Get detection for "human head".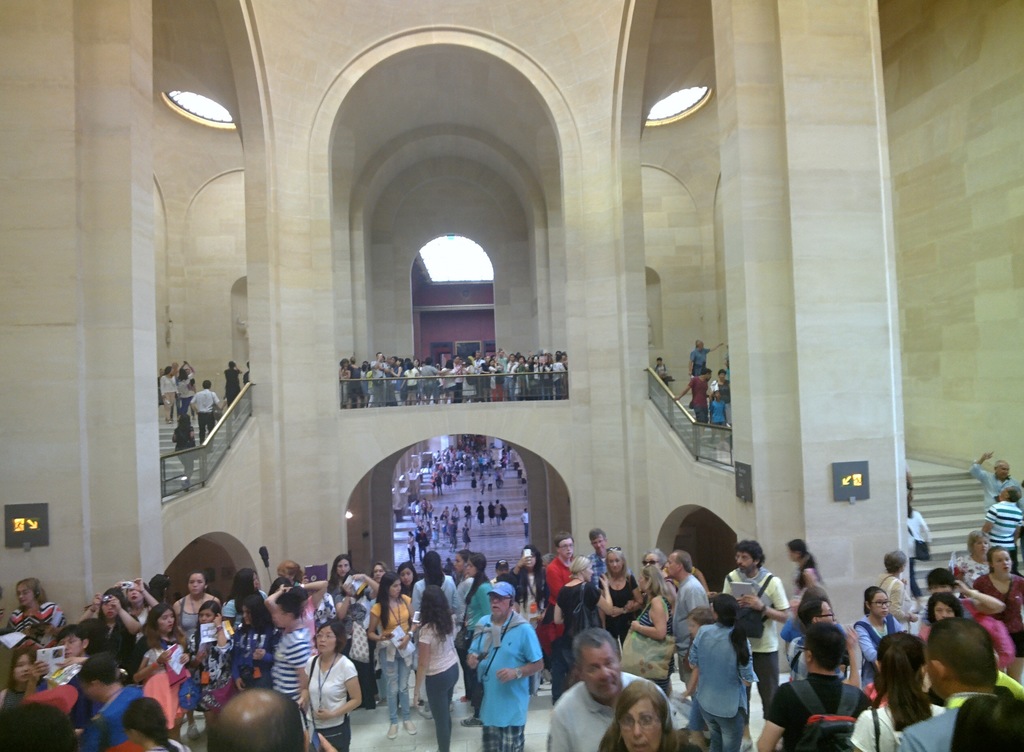
Detection: [left=493, top=559, right=506, bottom=575].
